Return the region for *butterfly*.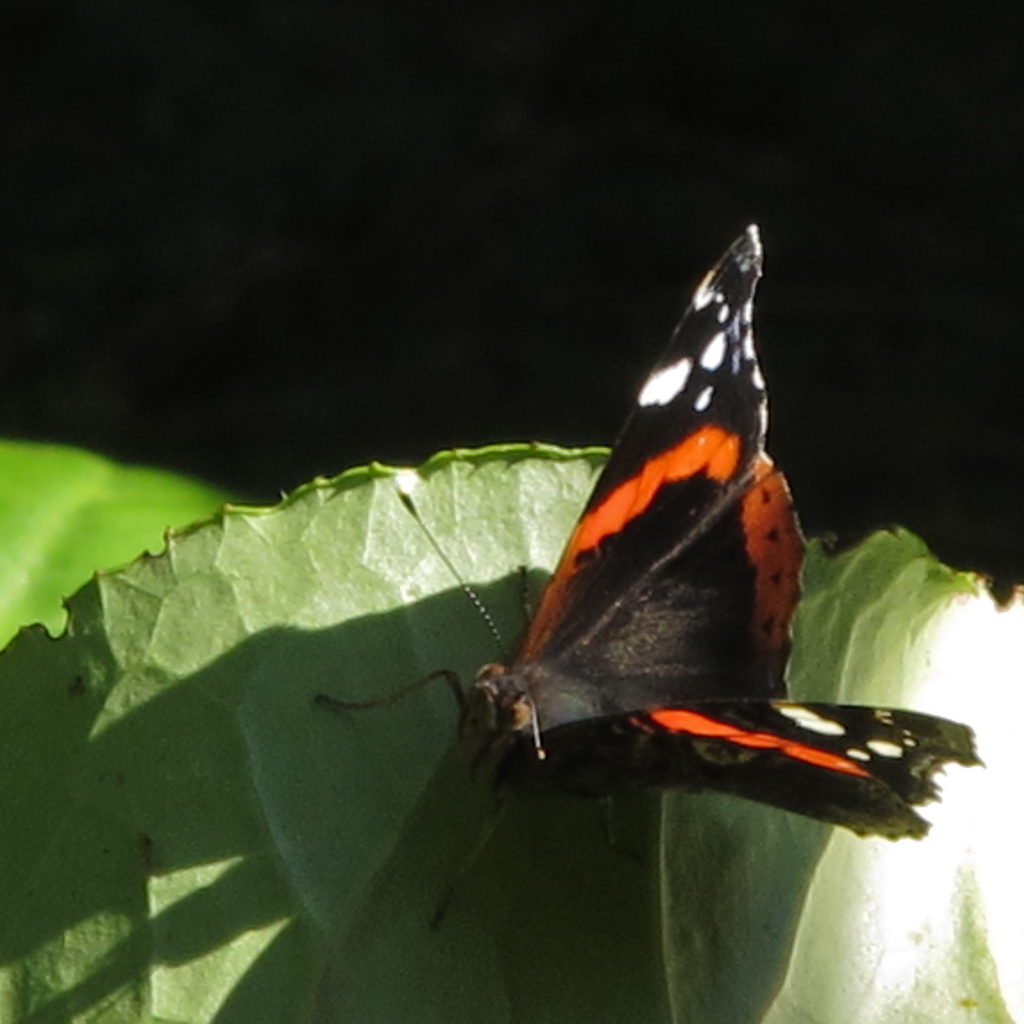
x1=316 y1=221 x2=980 y2=925.
